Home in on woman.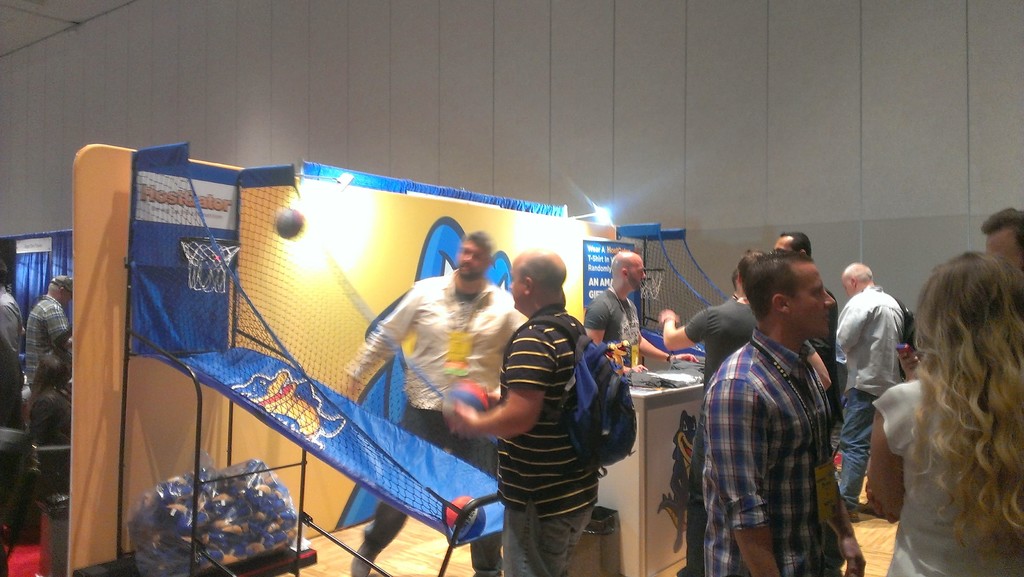
Homed in at bbox=(33, 348, 83, 500).
